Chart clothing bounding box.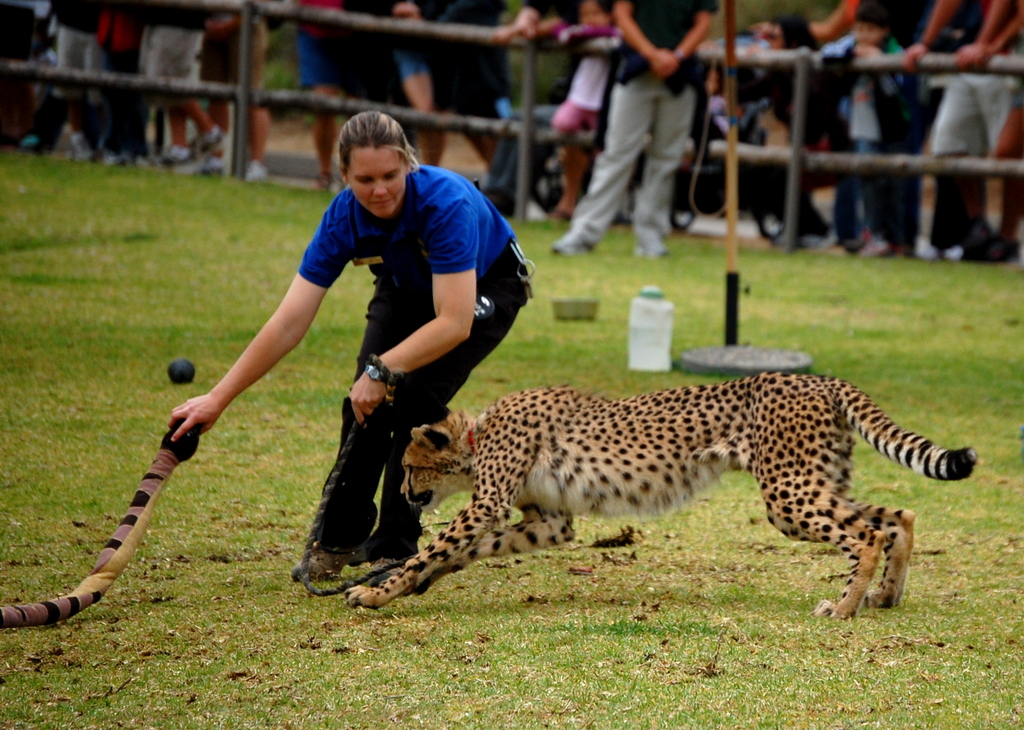
Charted: 294/159/529/553.
